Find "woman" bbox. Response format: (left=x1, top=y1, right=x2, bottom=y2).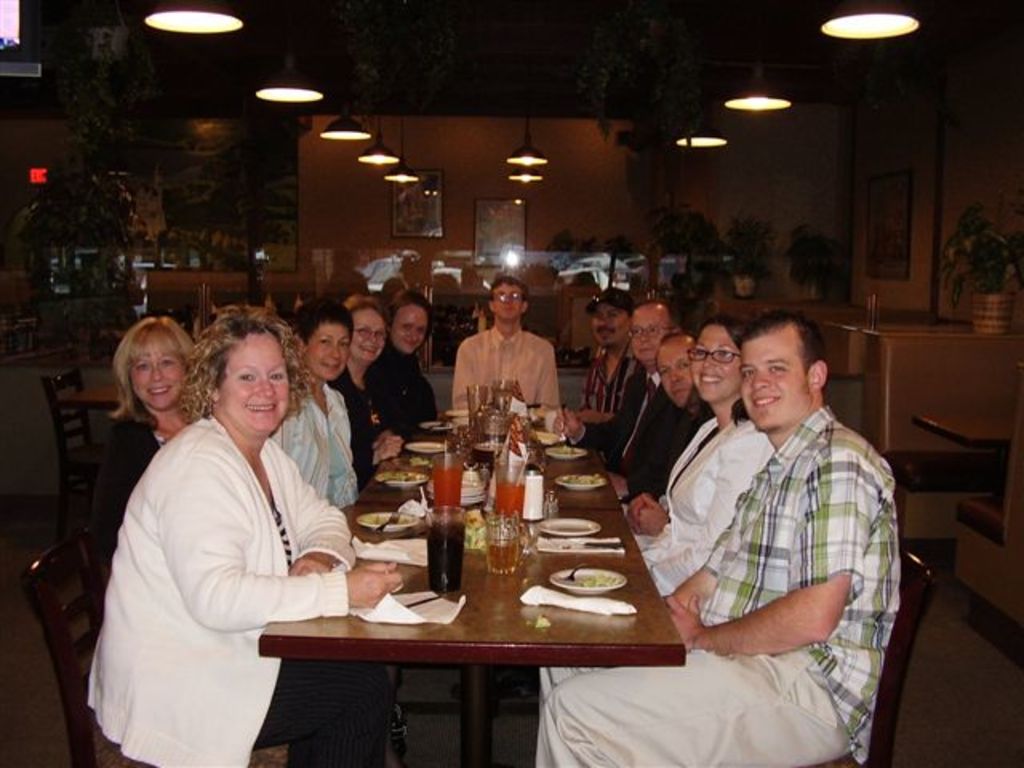
(left=370, top=291, right=440, bottom=434).
